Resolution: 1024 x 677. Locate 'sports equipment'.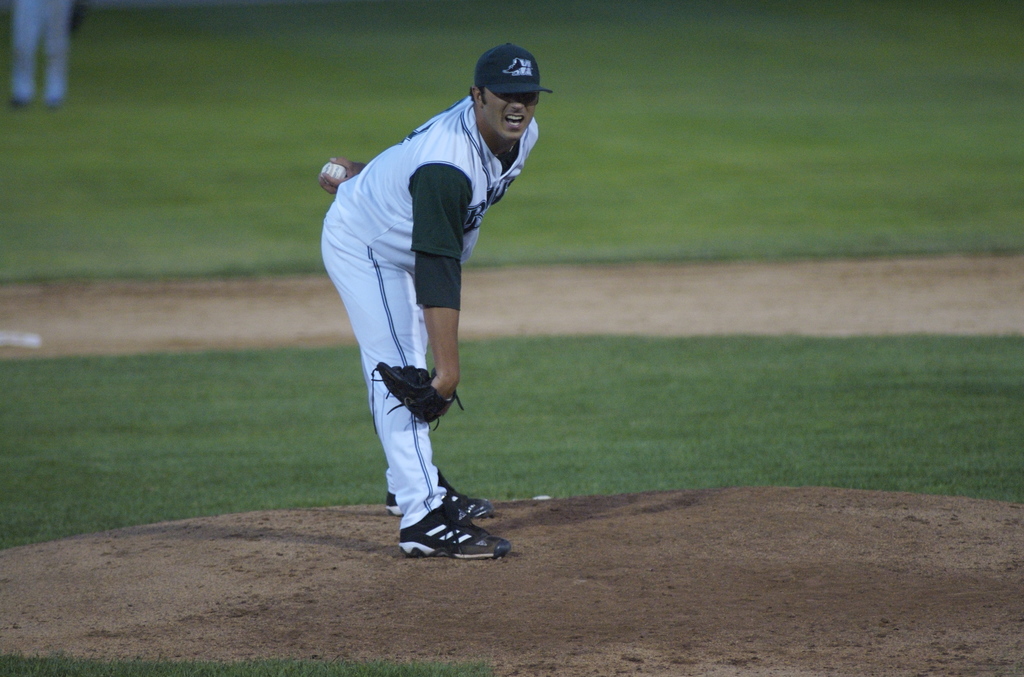
x1=316, y1=159, x2=349, y2=184.
